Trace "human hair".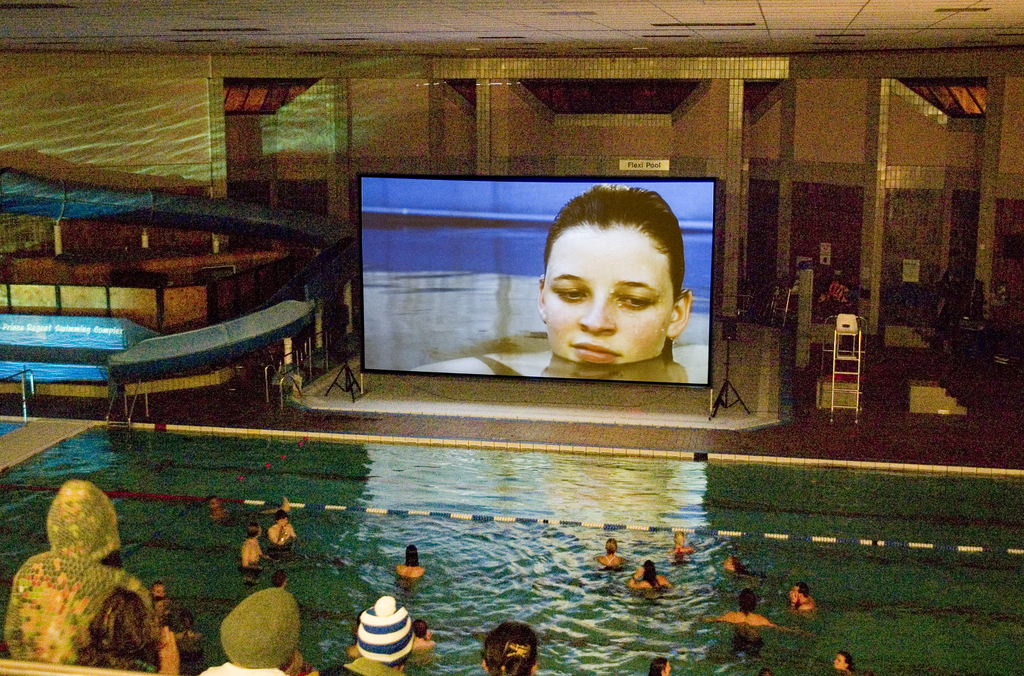
Traced to <region>247, 523, 253, 535</region>.
